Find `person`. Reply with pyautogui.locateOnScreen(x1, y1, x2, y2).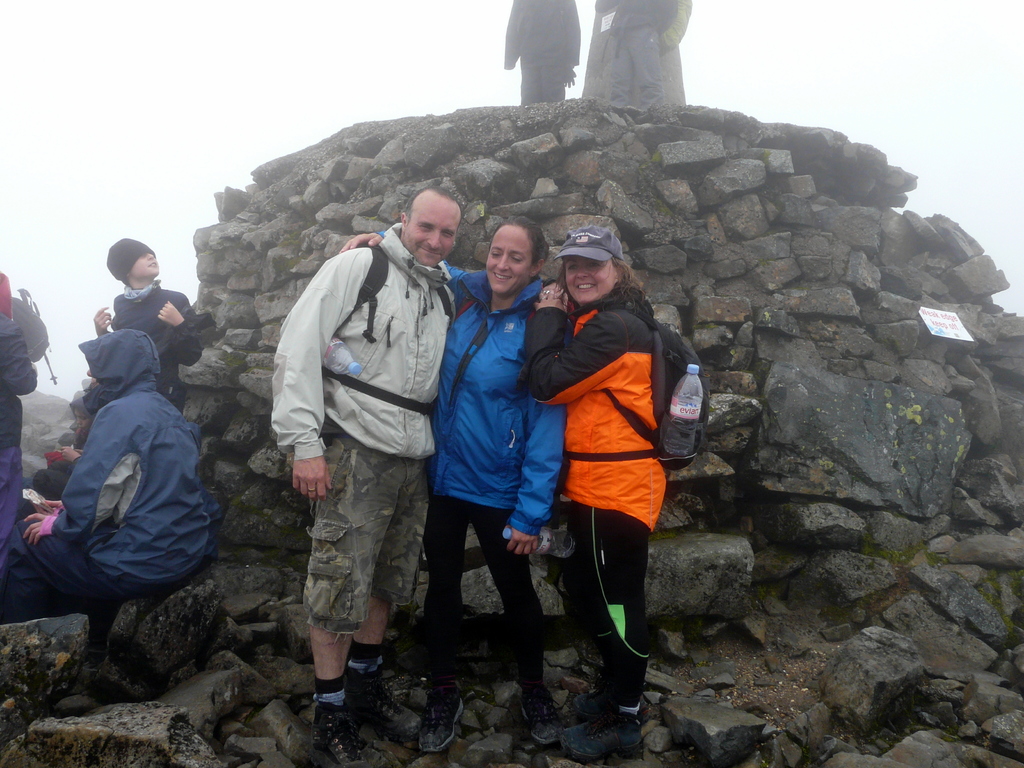
pyautogui.locateOnScreen(332, 205, 564, 692).
